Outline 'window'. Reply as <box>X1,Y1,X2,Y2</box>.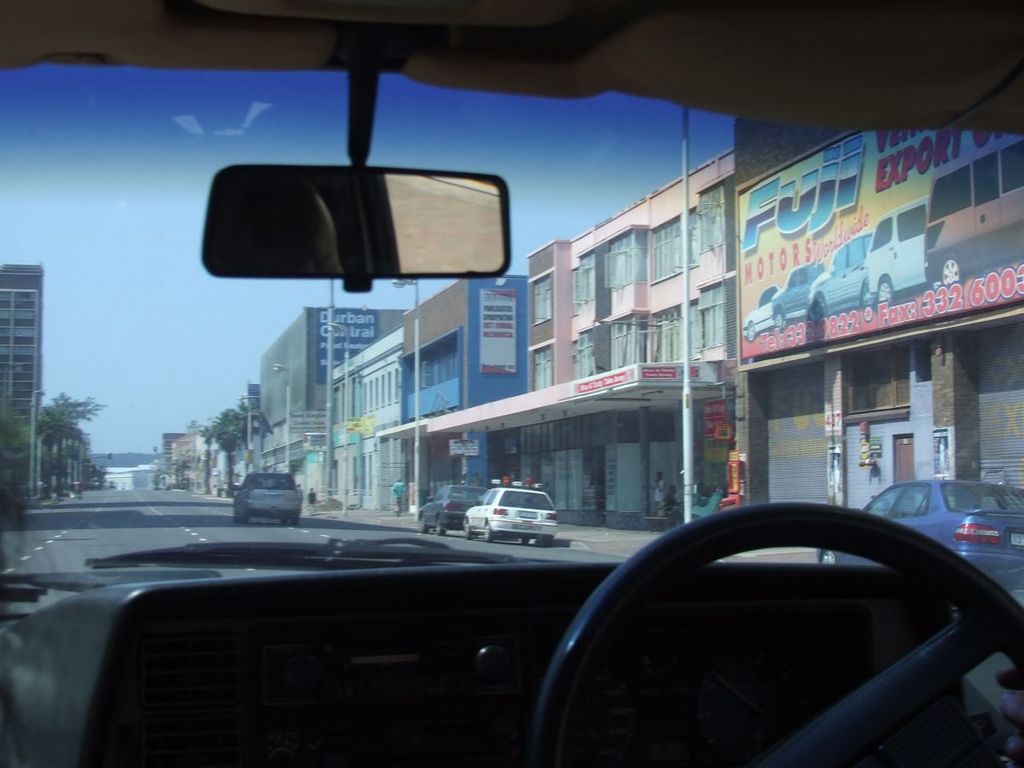
<box>531,337,550,388</box>.
